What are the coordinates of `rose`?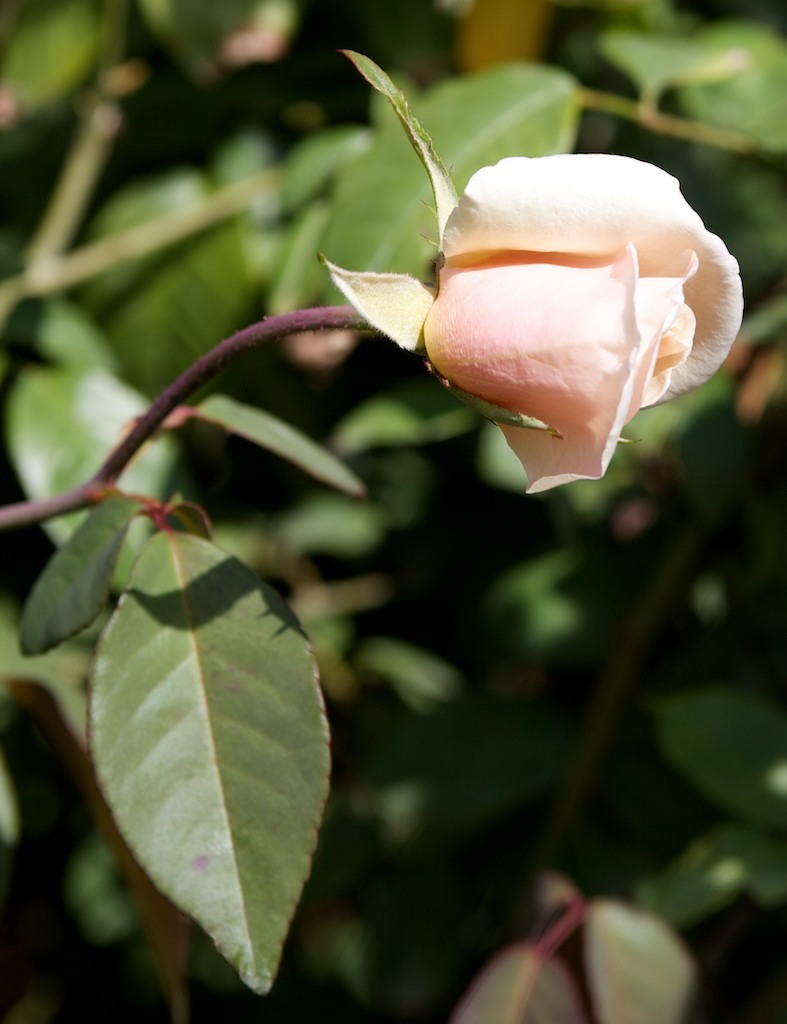
[409, 148, 745, 503].
